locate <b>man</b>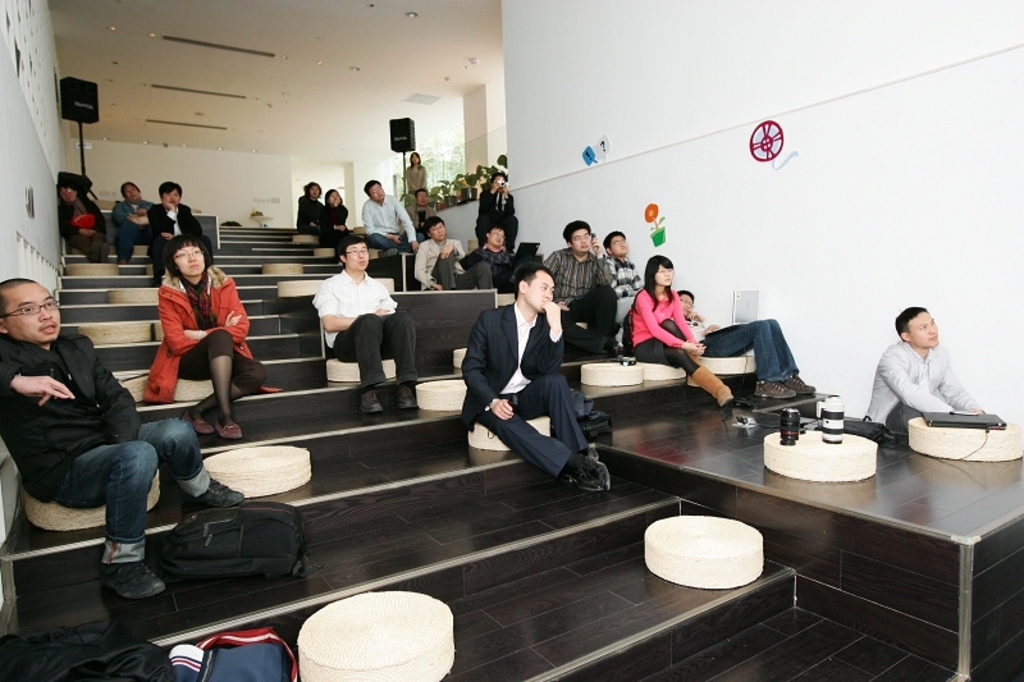
{"x1": 472, "y1": 221, "x2": 539, "y2": 292}
